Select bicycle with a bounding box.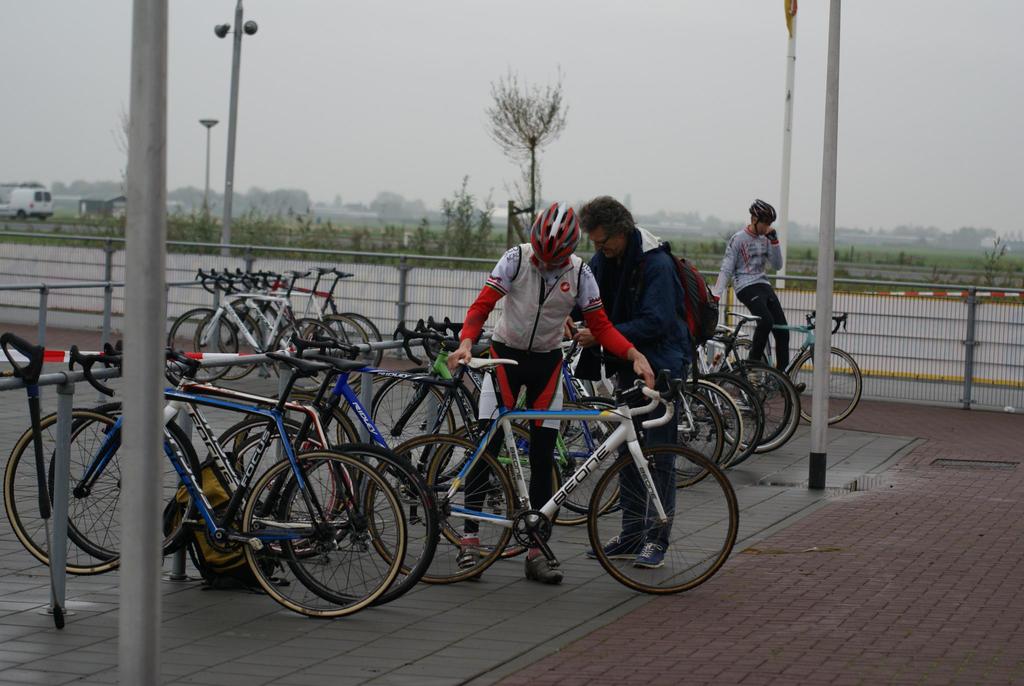
363/309/669/496.
